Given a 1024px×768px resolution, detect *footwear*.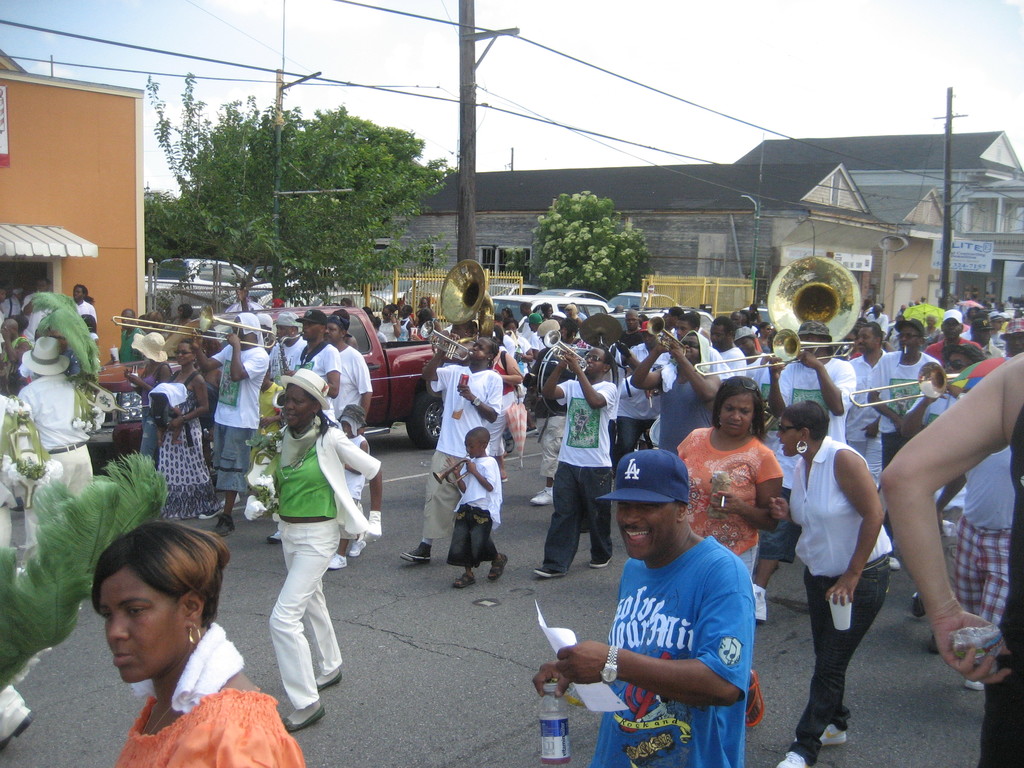
detection(791, 726, 849, 749).
